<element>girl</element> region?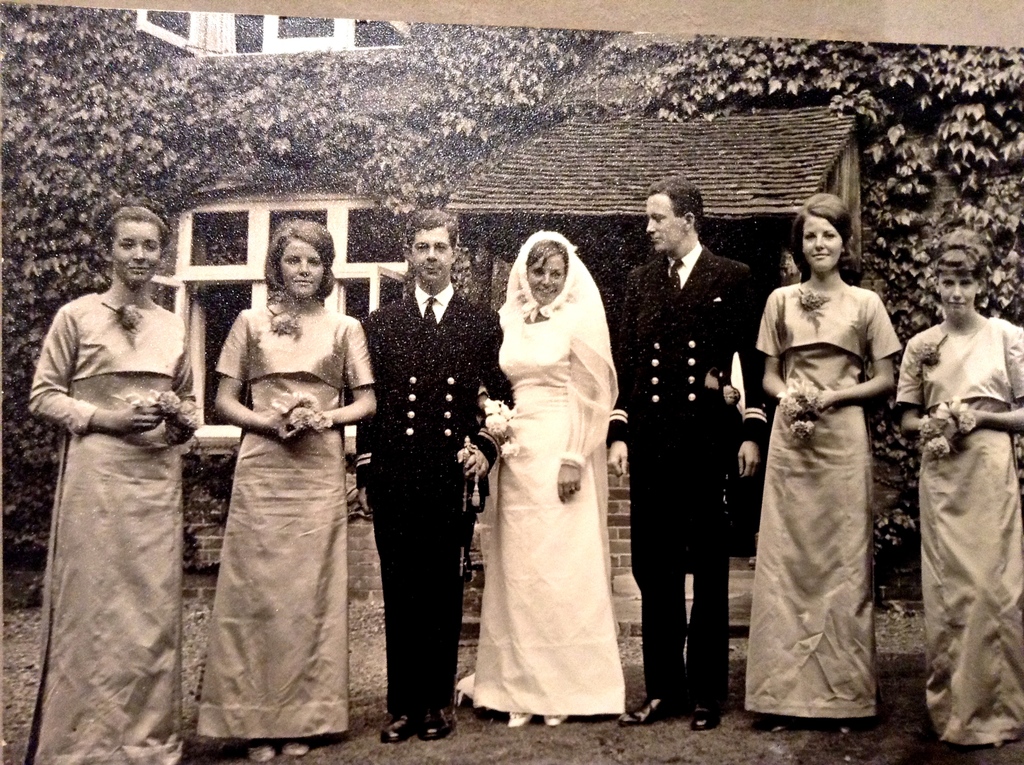
BBox(198, 218, 378, 764)
